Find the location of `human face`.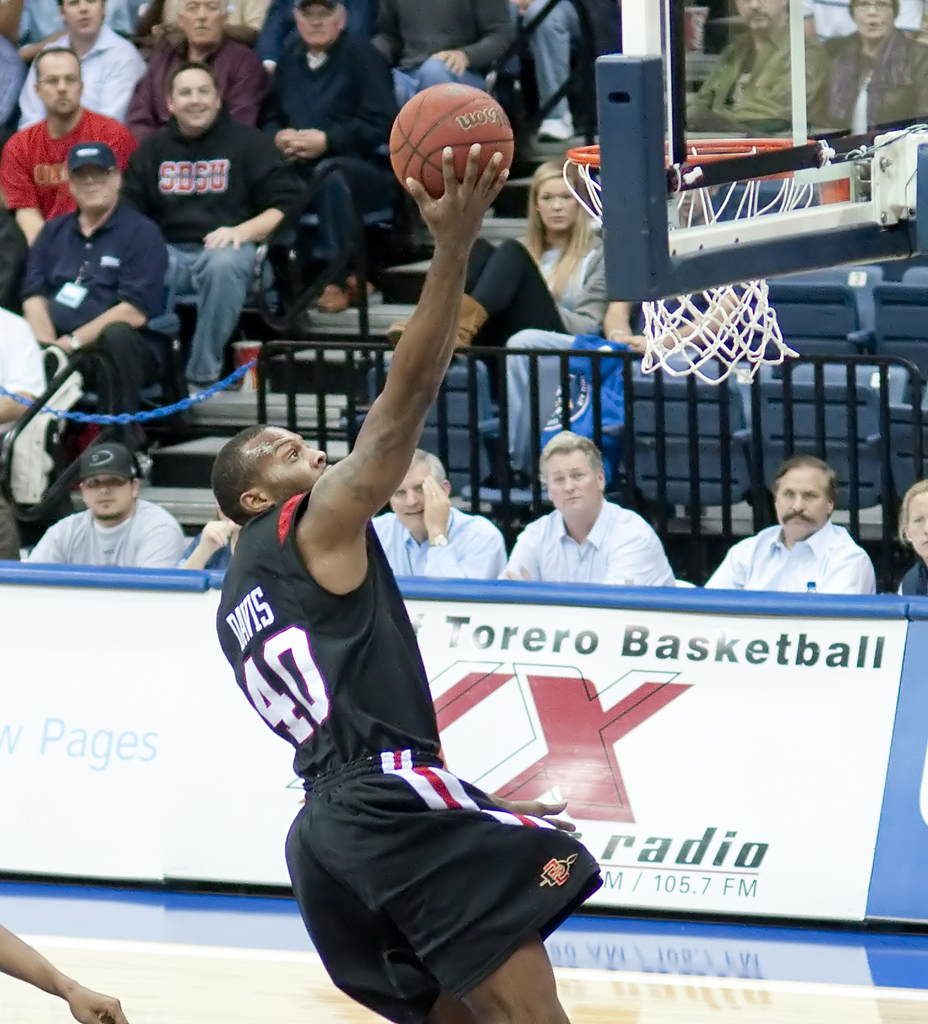
Location: 773 465 822 538.
